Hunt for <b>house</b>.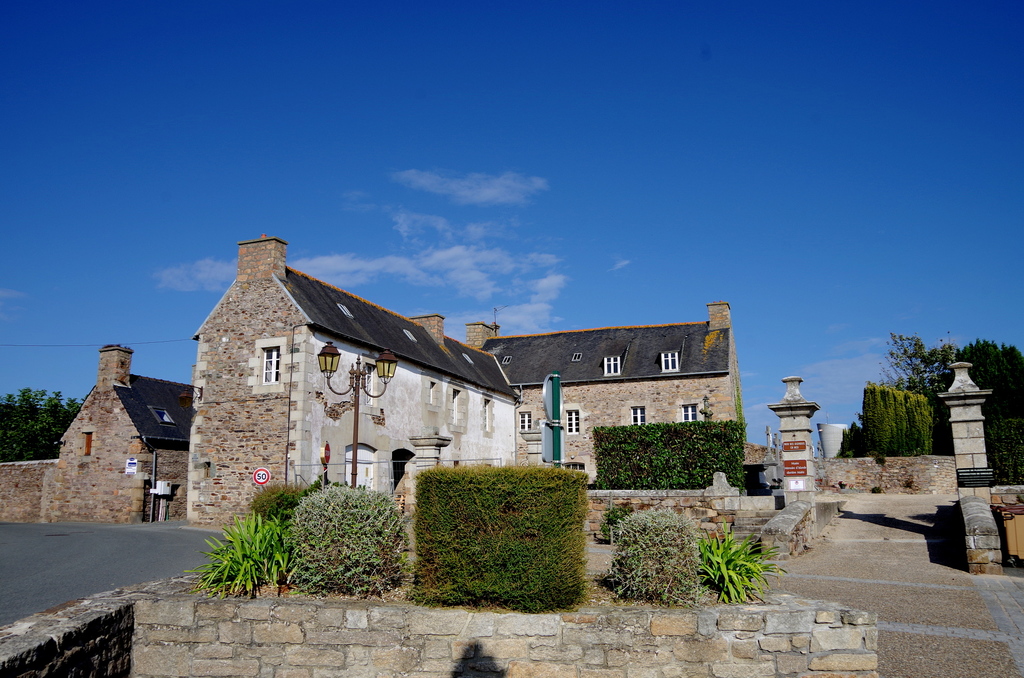
Hunted down at detection(480, 299, 758, 474).
